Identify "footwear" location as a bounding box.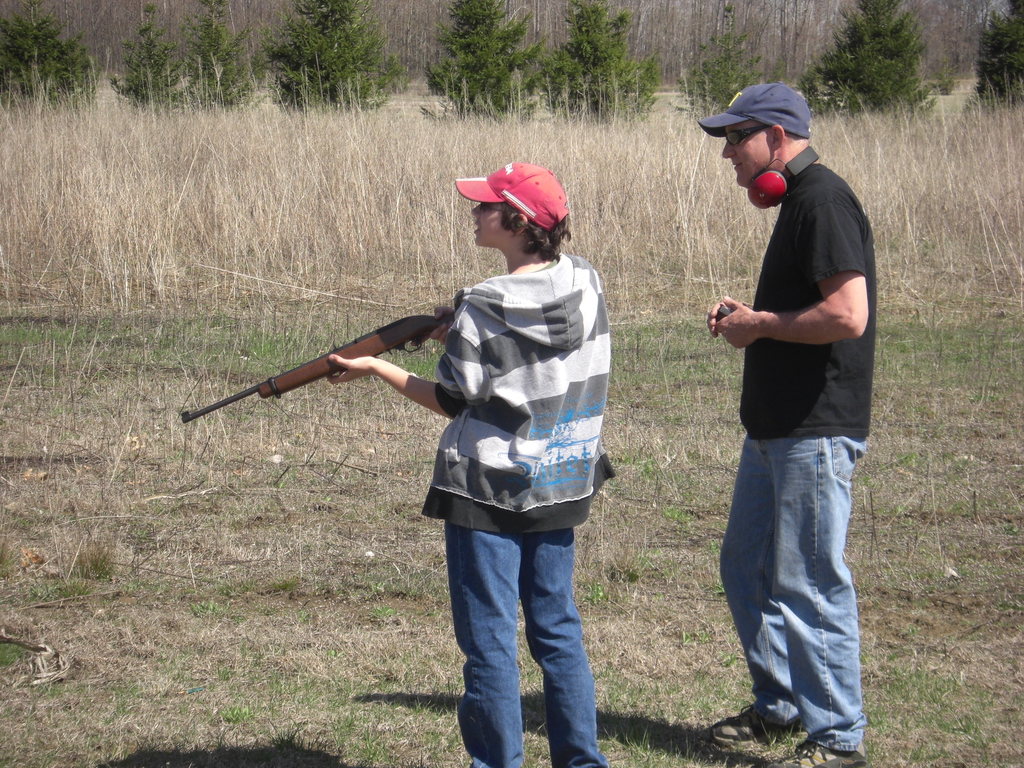
BBox(769, 737, 863, 767).
